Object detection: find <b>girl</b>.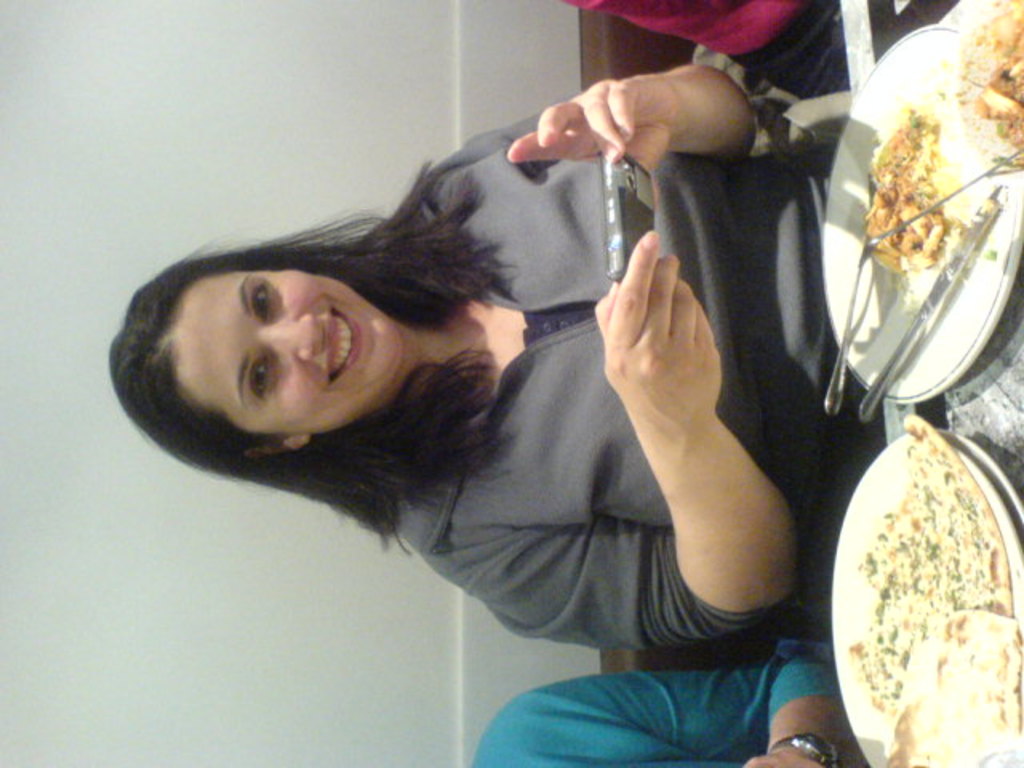
[x1=109, y1=66, x2=840, y2=634].
